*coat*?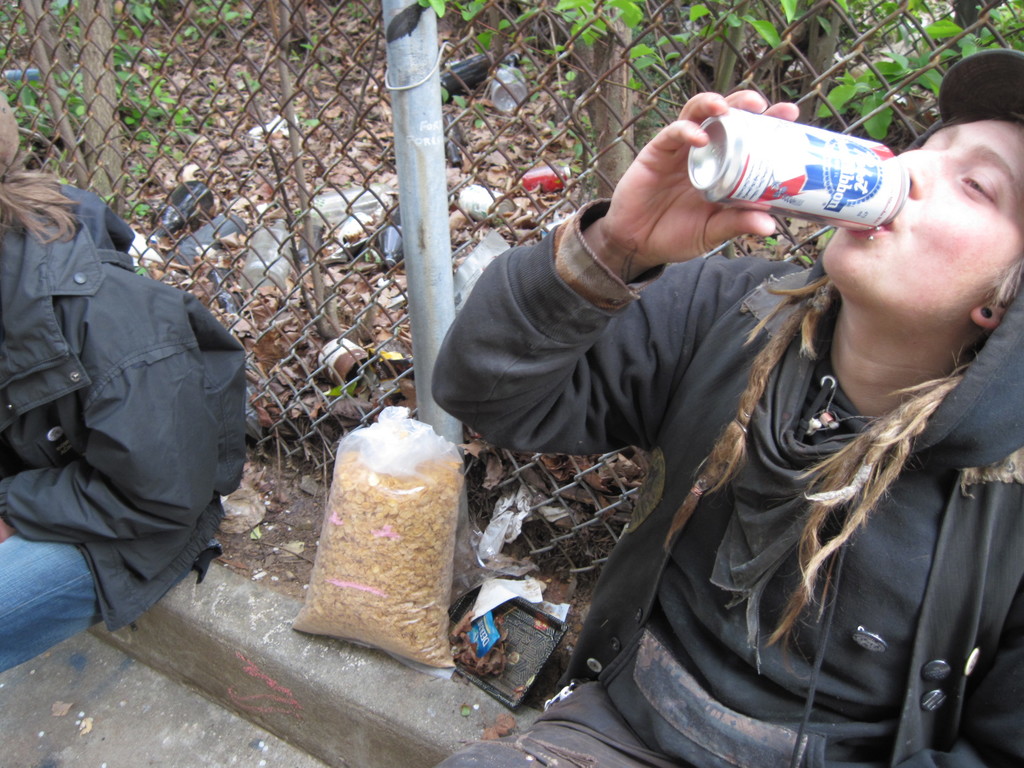
<bbox>567, 211, 1016, 742</bbox>
